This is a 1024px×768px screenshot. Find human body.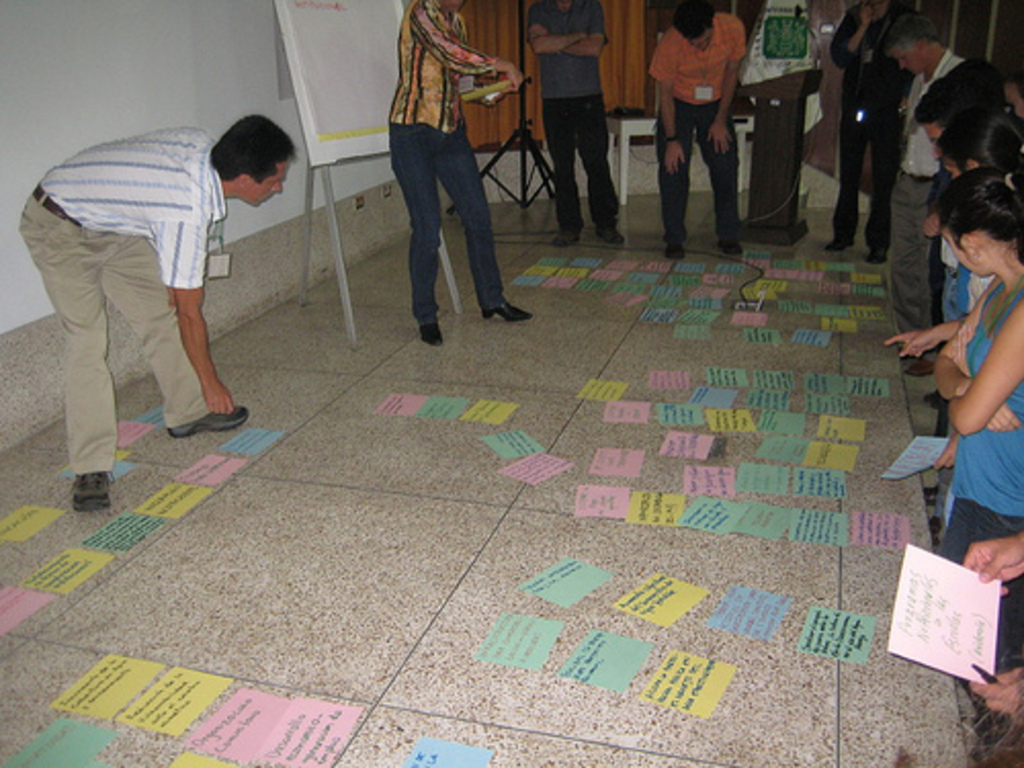
Bounding box: 47:104:301:469.
